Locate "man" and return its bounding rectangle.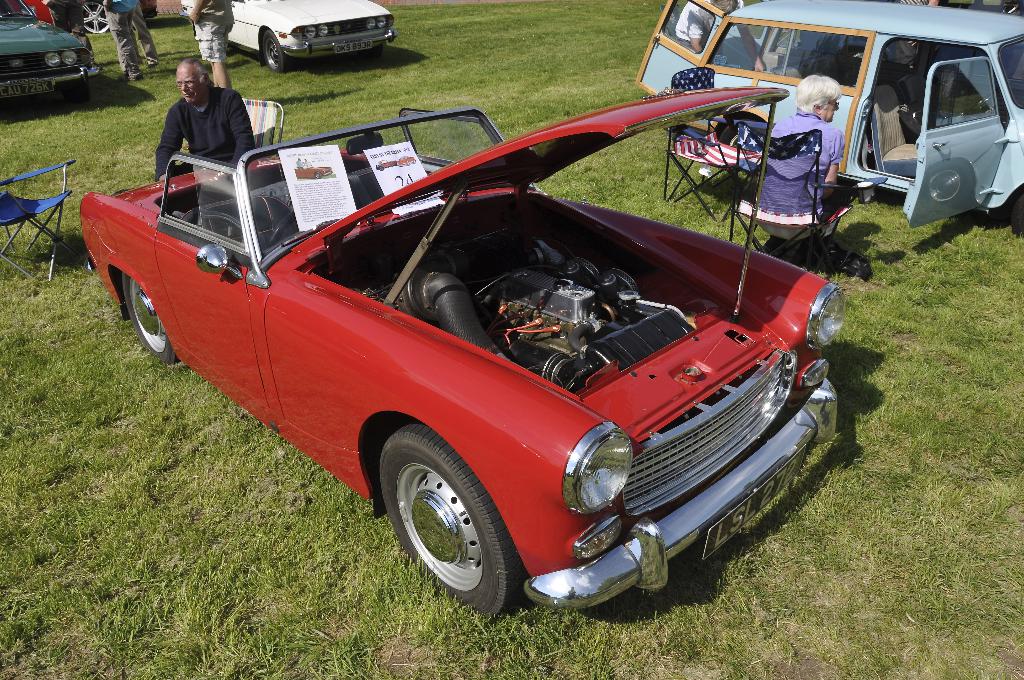
detection(101, 0, 164, 85).
